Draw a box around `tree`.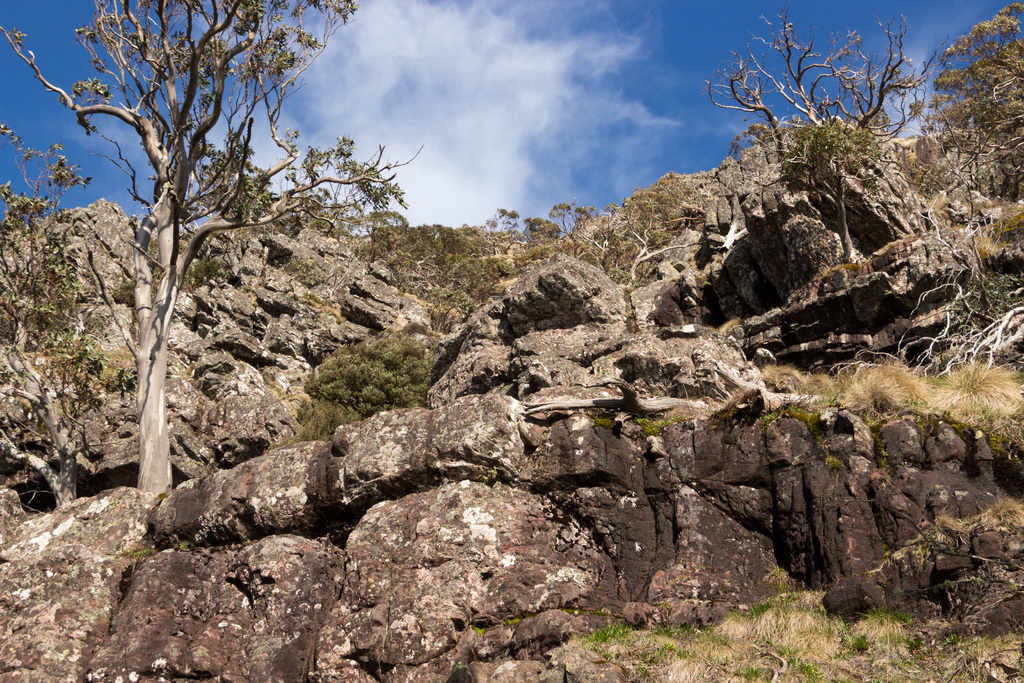
927 0 1023 231.
